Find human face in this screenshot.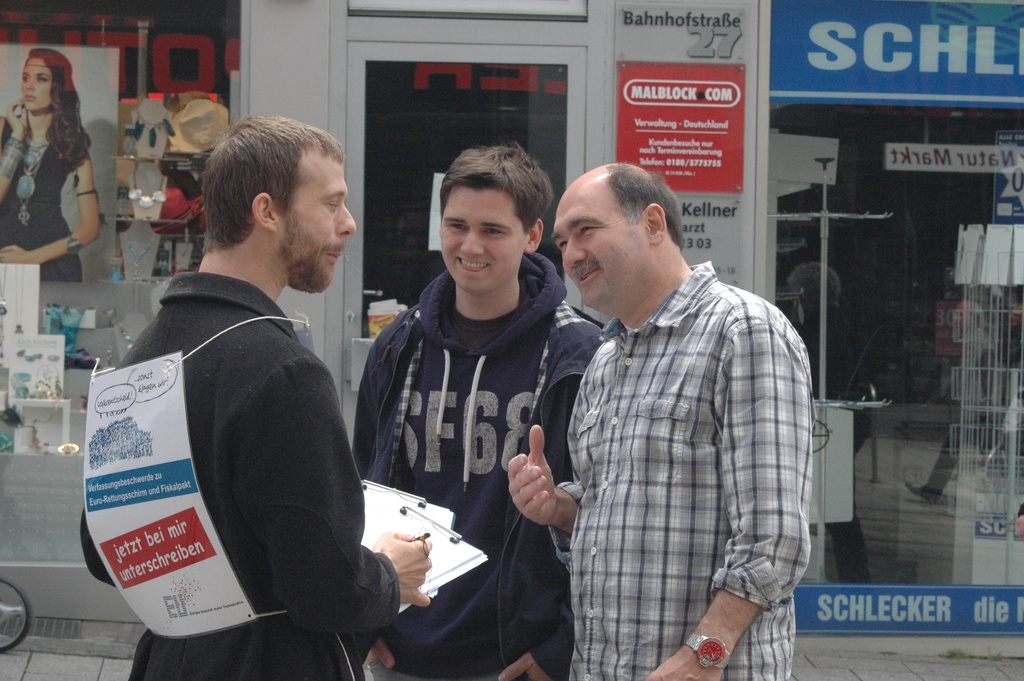
The bounding box for human face is <bbox>16, 54, 54, 116</bbox>.
